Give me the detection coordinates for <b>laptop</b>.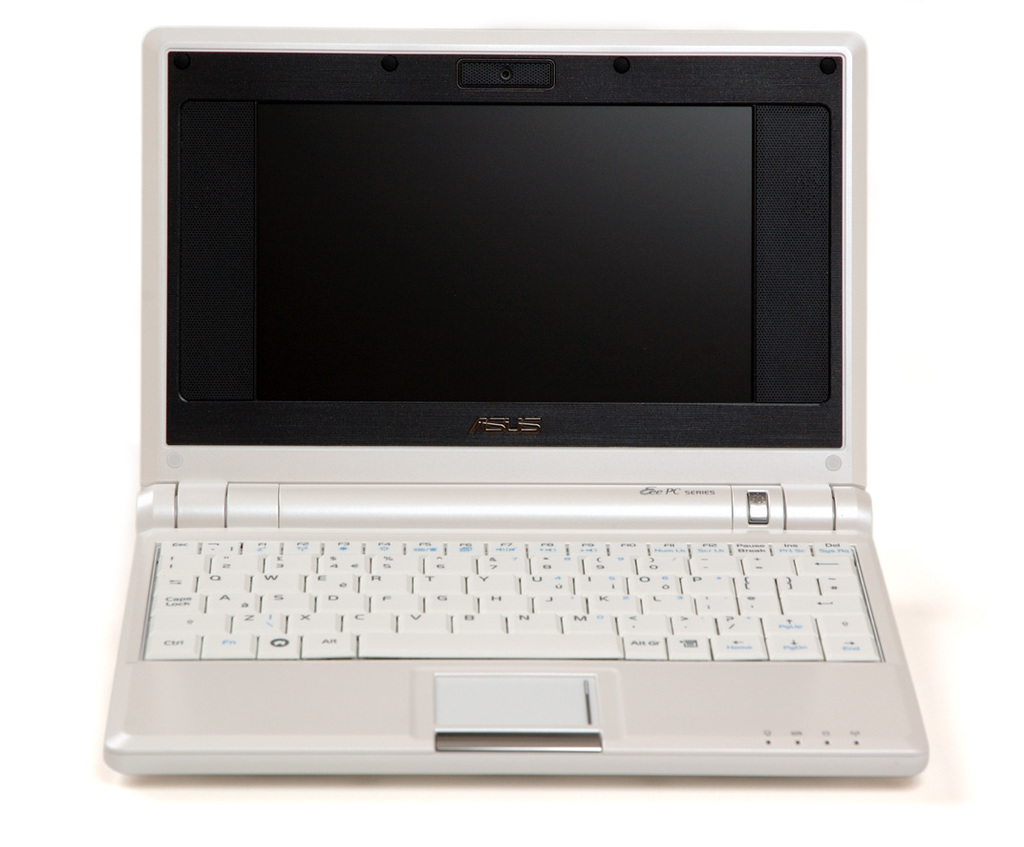
locate(94, 21, 931, 778).
